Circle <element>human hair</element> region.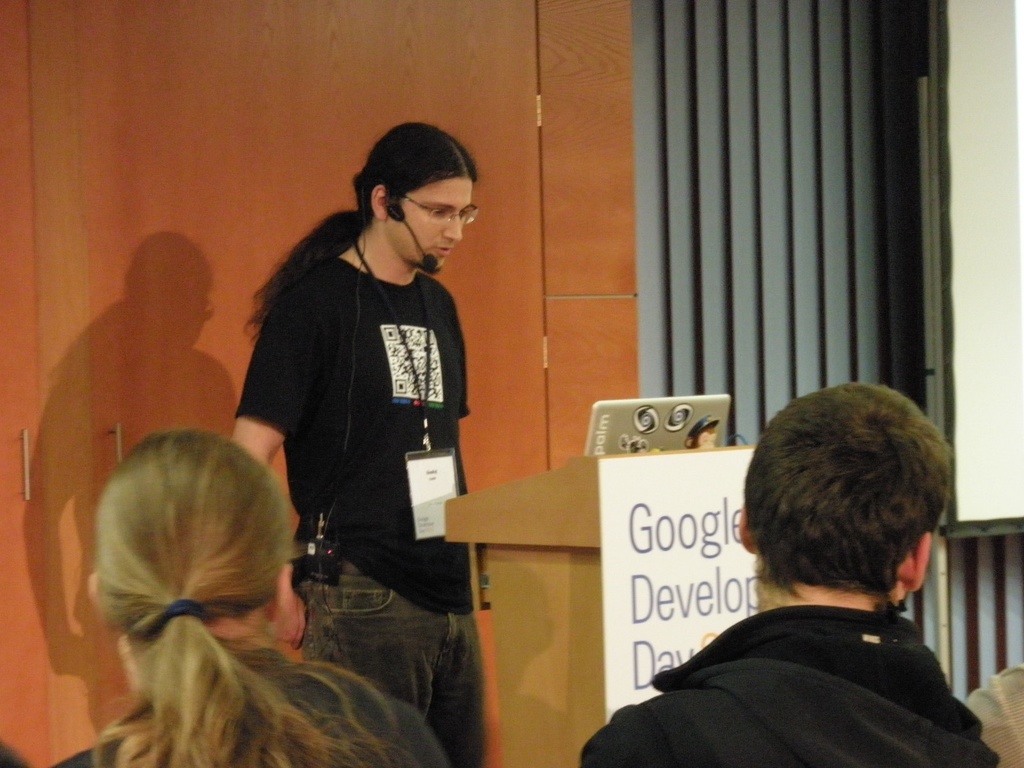
Region: select_region(93, 426, 580, 767).
